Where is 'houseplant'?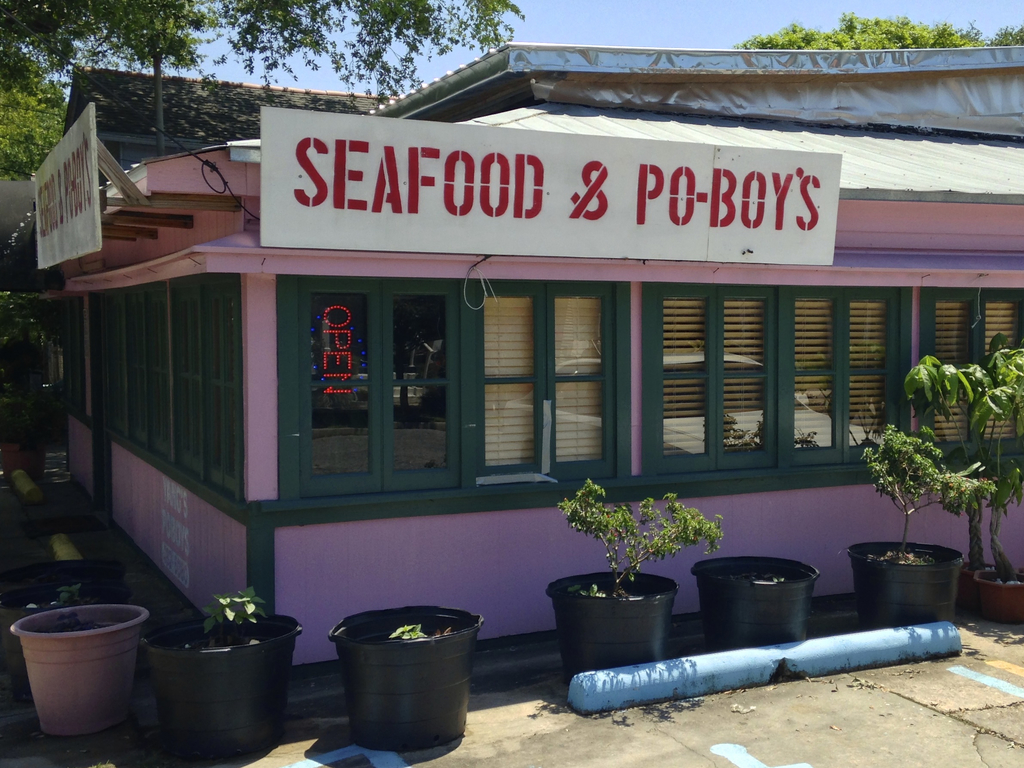
904:329:1023:605.
